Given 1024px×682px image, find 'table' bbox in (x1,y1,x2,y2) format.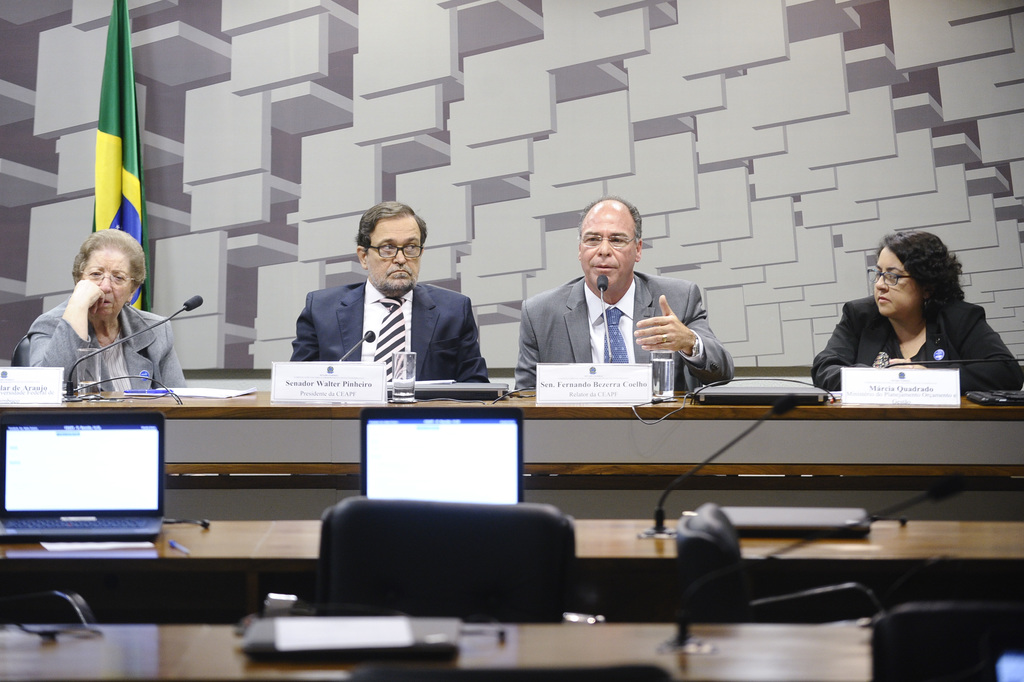
(65,370,990,674).
